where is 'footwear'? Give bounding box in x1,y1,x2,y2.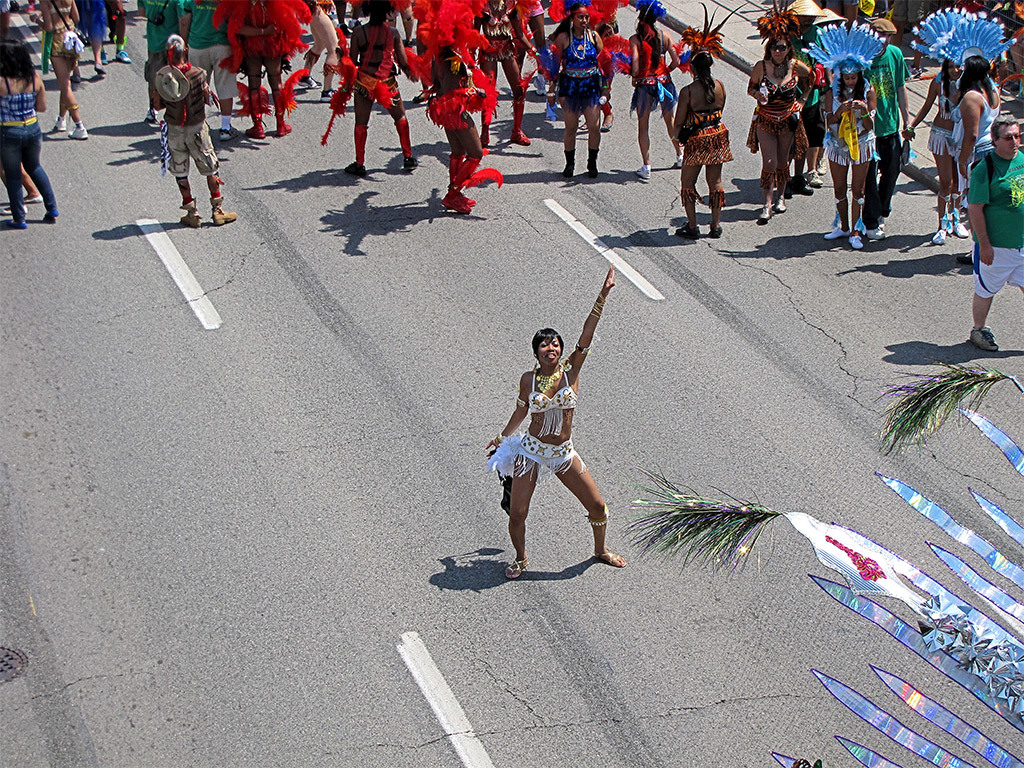
824,225,846,241.
